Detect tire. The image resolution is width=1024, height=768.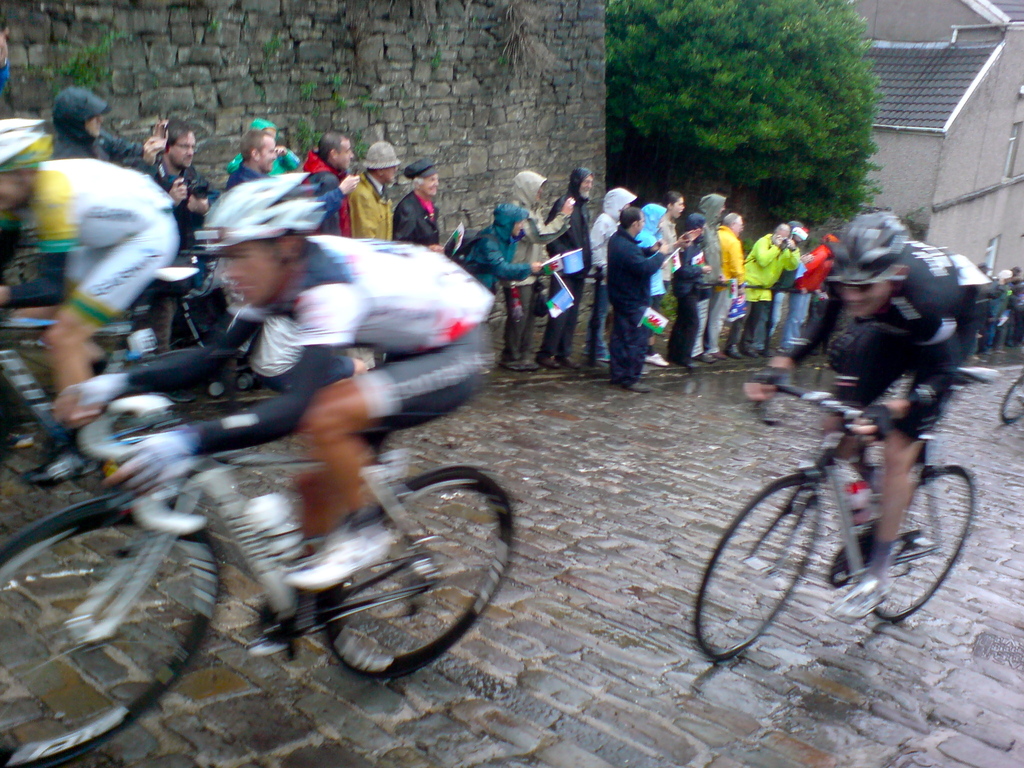
(left=307, top=469, right=515, bottom=681).
